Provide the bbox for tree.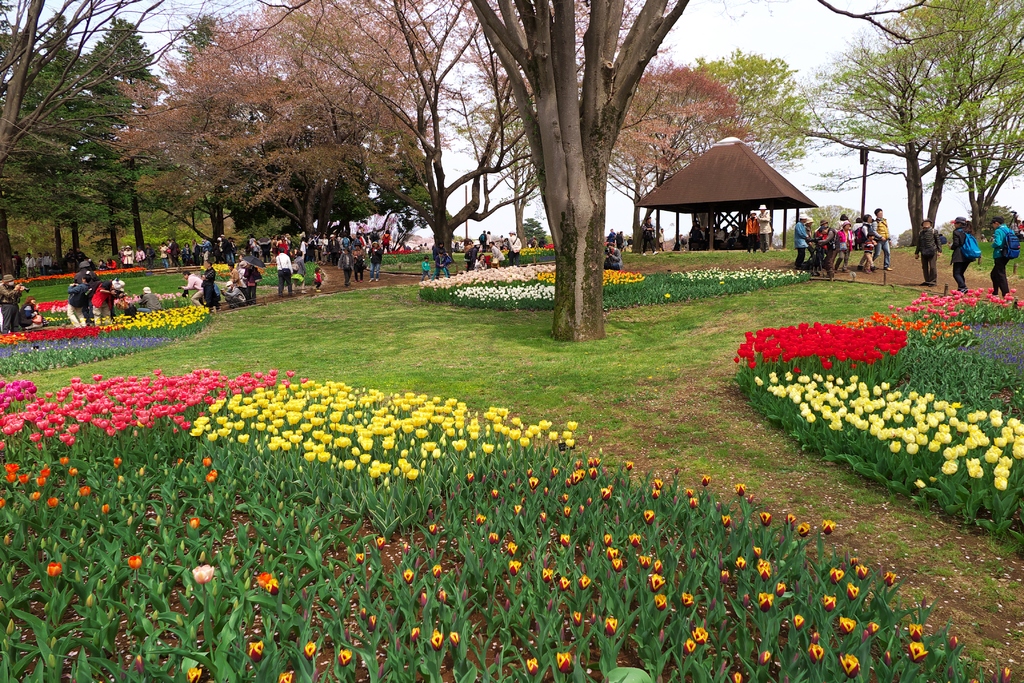
box=[771, 204, 869, 253].
